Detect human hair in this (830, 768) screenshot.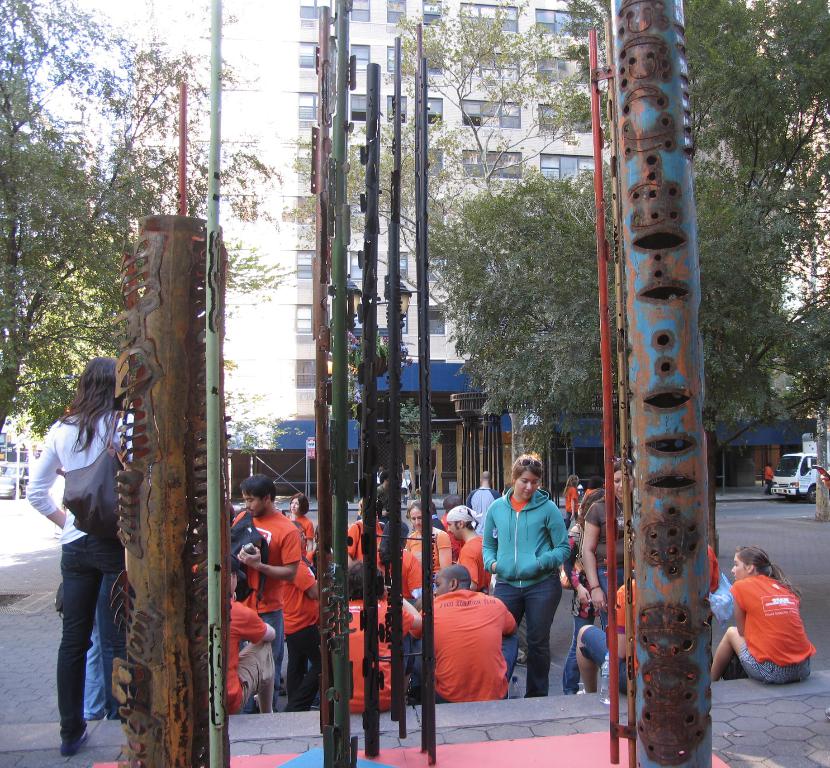
Detection: x1=576 y1=491 x2=601 y2=529.
